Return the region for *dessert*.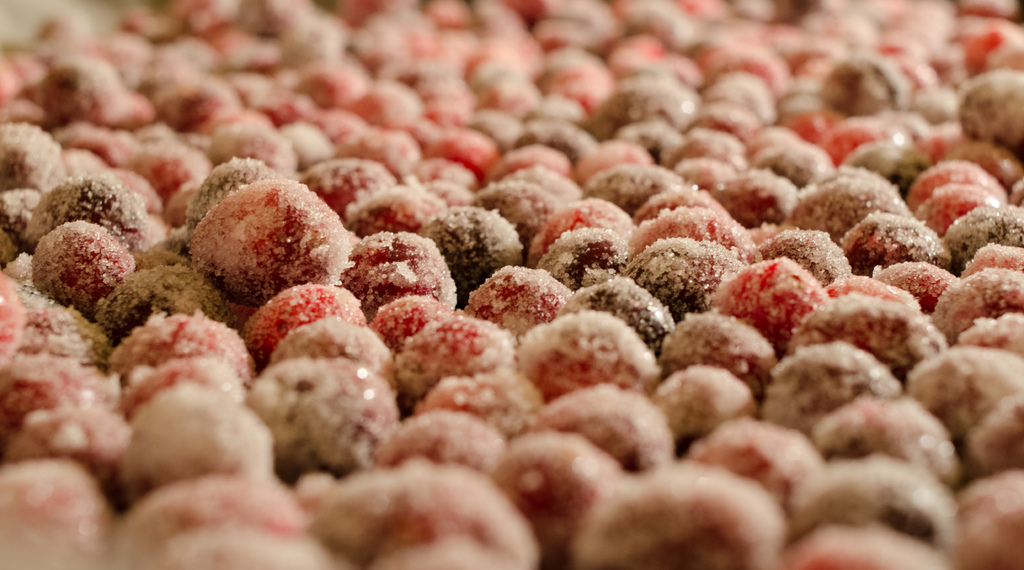
locate(524, 306, 630, 398).
